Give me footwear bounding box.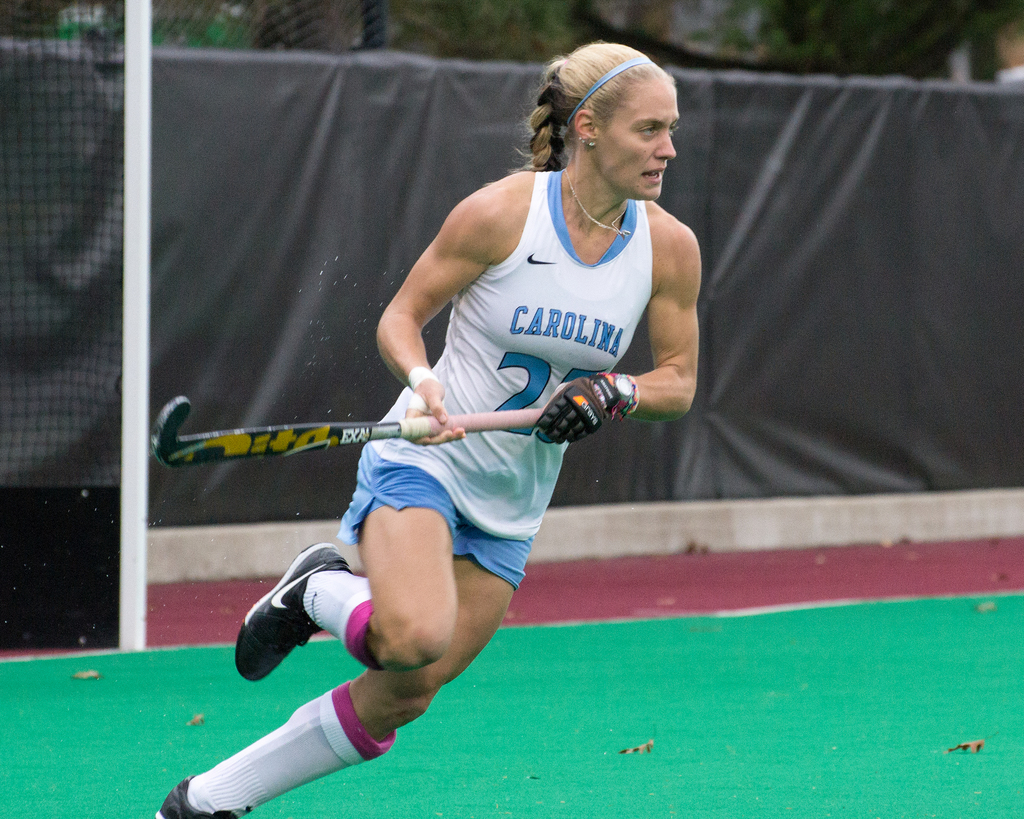
154, 769, 233, 818.
